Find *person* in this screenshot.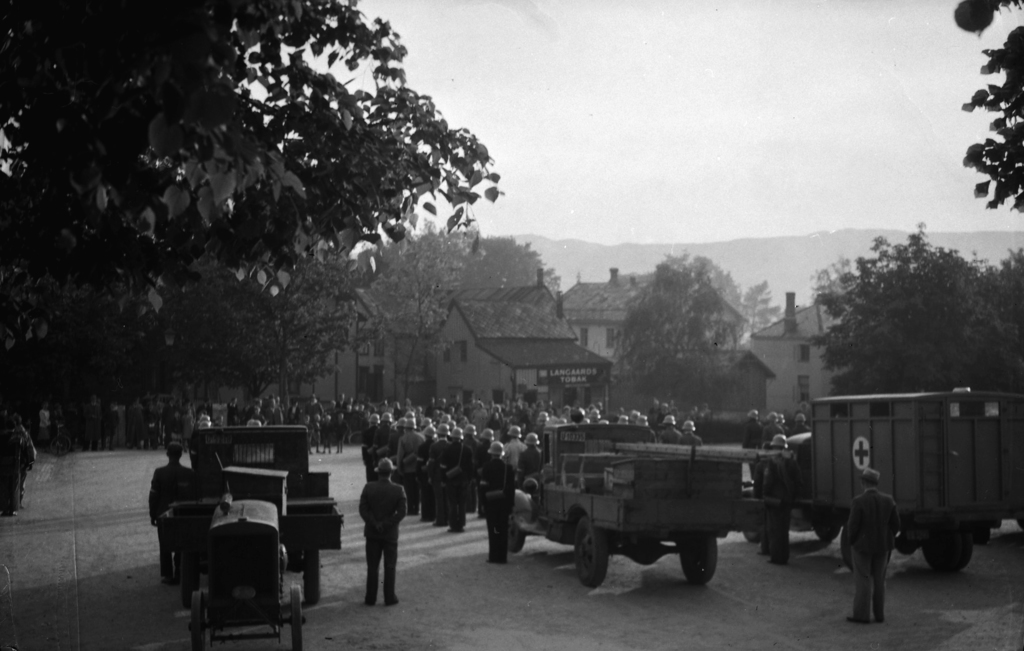
The bounding box for *person* is rect(756, 438, 798, 565).
